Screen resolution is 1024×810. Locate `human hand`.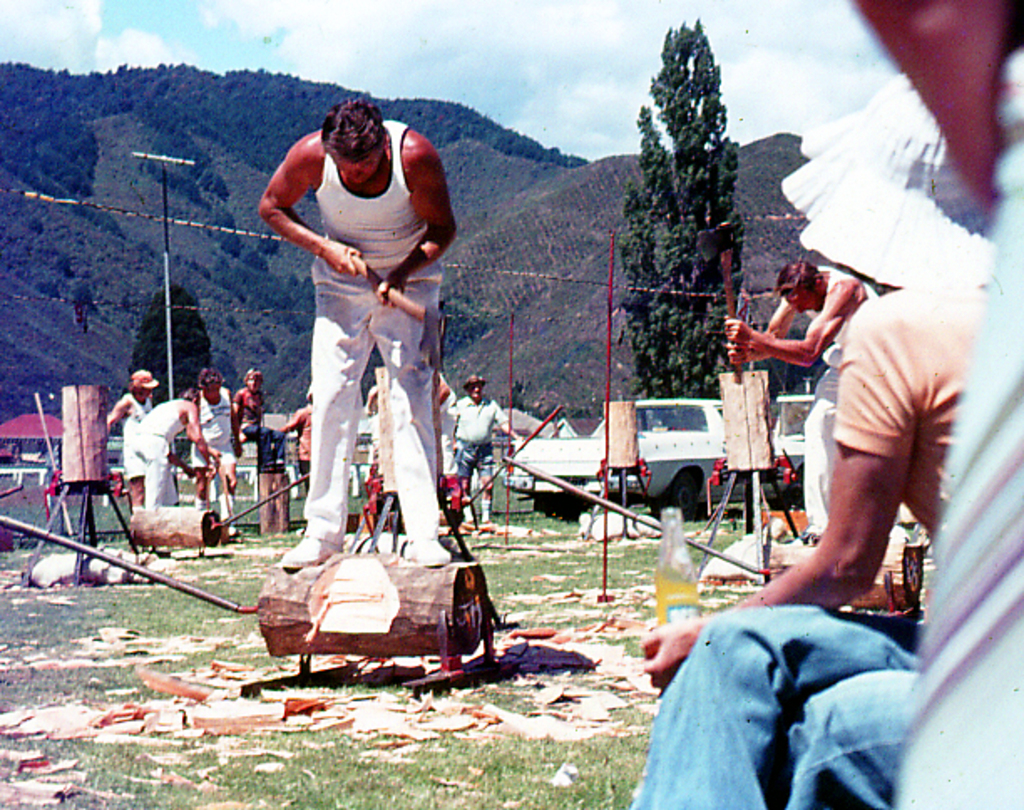
Rect(182, 465, 194, 480).
